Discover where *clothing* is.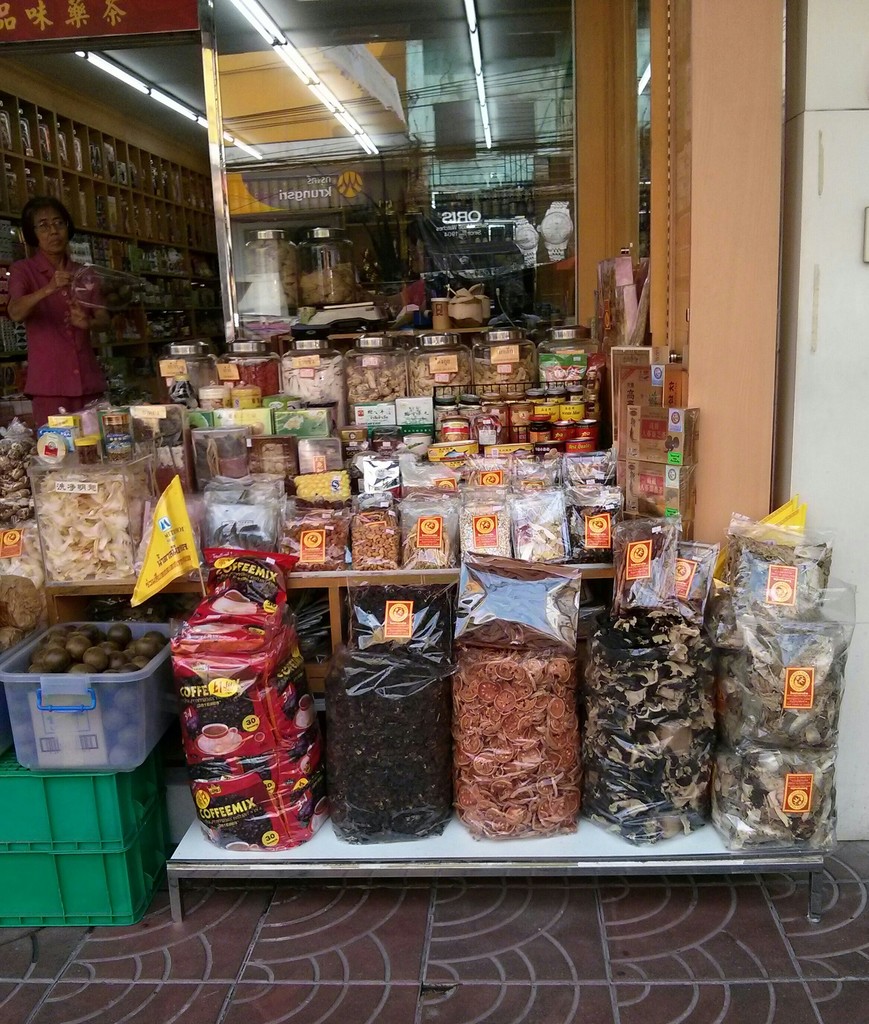
Discovered at [x1=8, y1=260, x2=117, y2=418].
